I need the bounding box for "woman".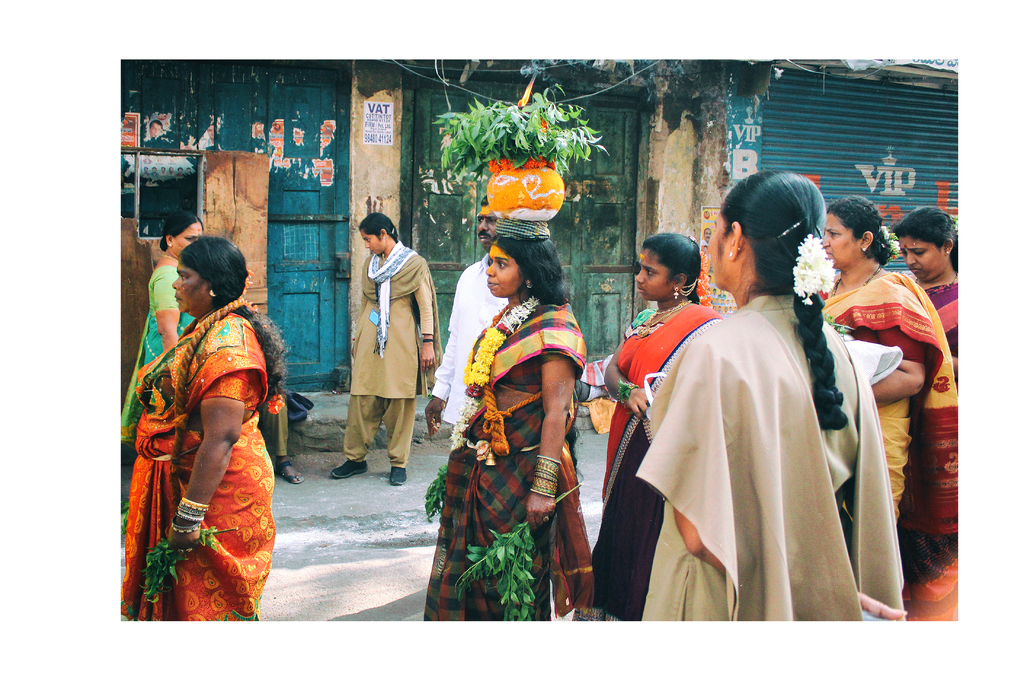
Here it is: pyautogui.locateOnScreen(573, 233, 725, 619).
